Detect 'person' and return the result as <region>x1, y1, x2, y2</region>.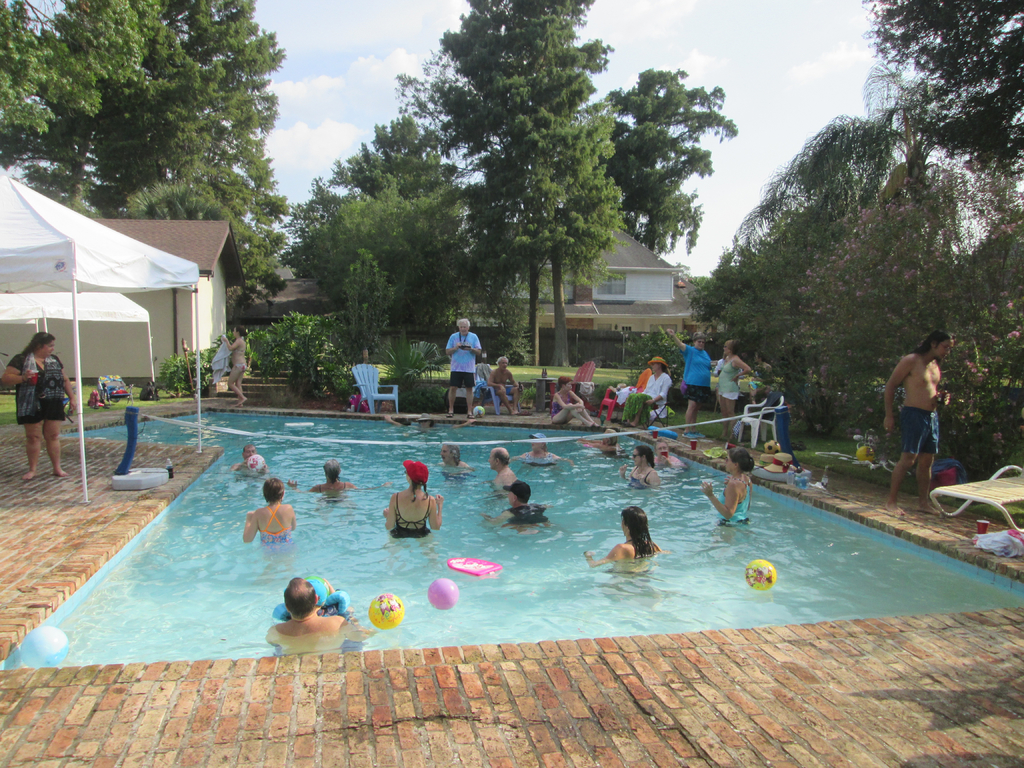
<region>448, 315, 484, 419</region>.
